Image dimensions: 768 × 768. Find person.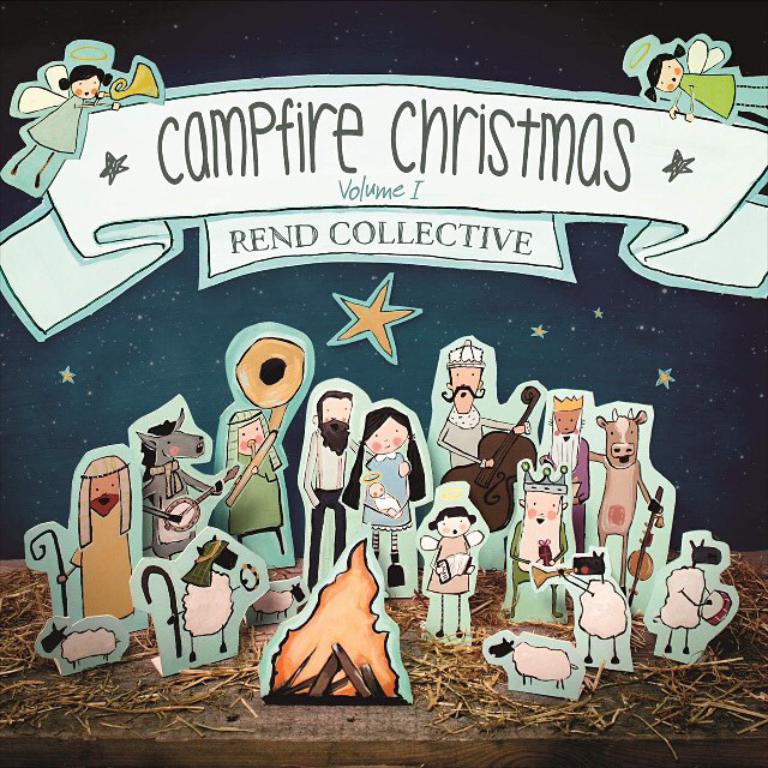
BBox(420, 508, 485, 638).
